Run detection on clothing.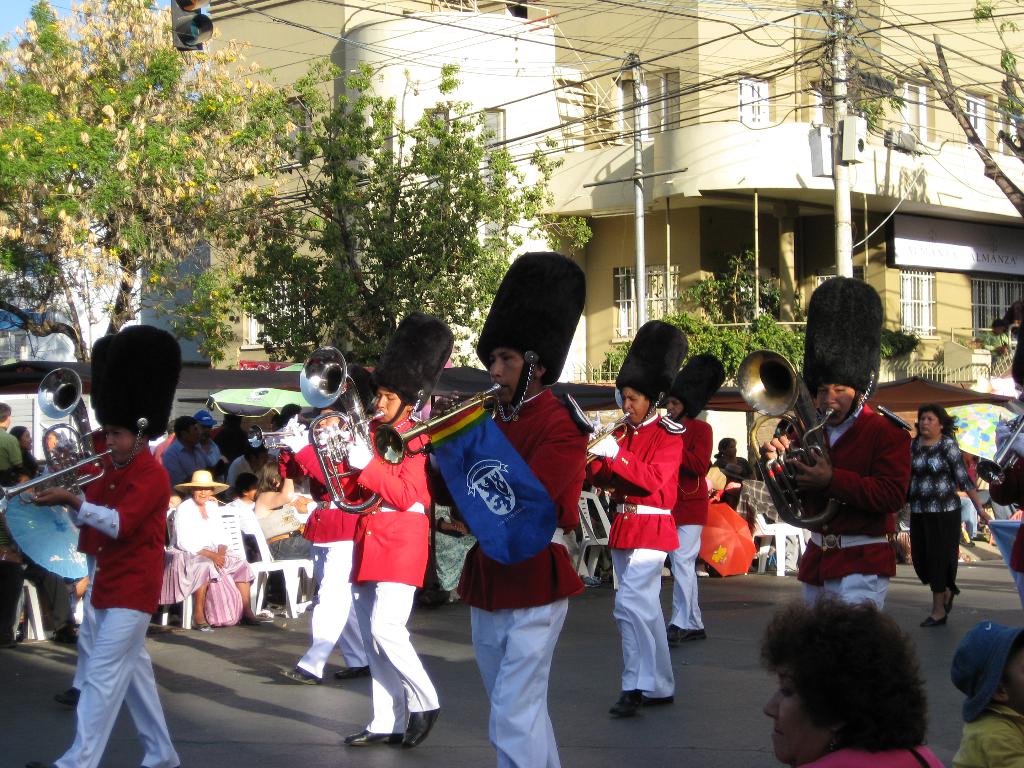
Result: x1=950, y1=704, x2=1023, y2=767.
